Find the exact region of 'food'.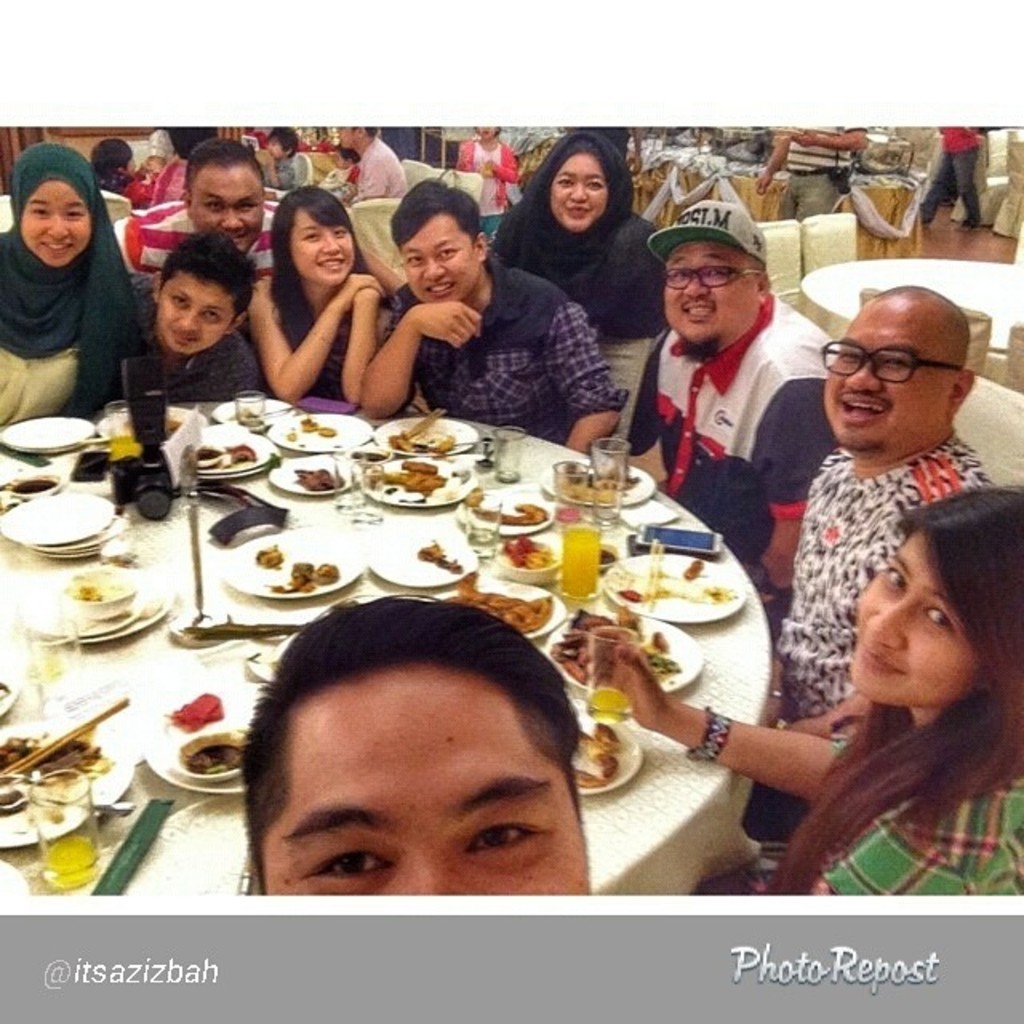
Exact region: bbox=(462, 483, 483, 507).
